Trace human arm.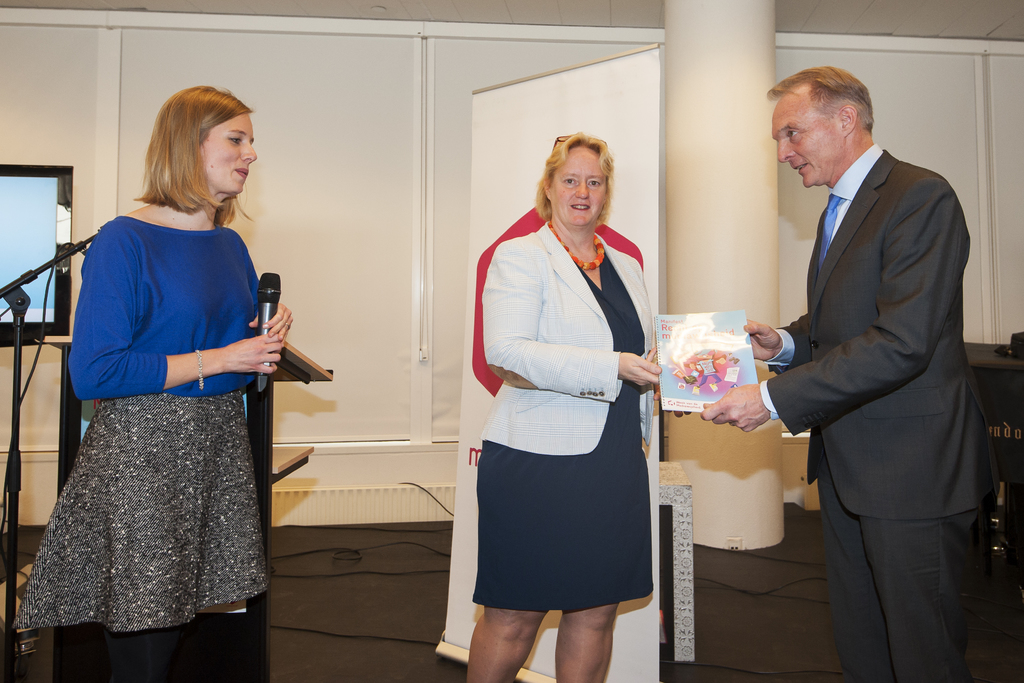
Traced to bbox(698, 164, 961, 444).
